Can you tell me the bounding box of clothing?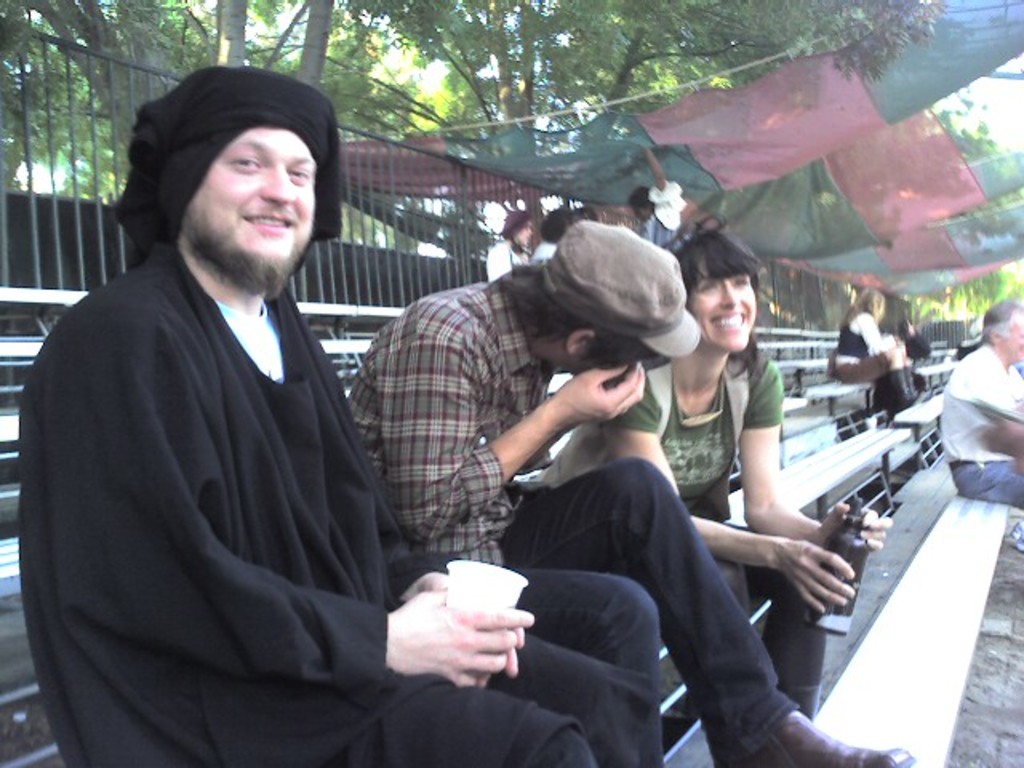
485,237,530,283.
